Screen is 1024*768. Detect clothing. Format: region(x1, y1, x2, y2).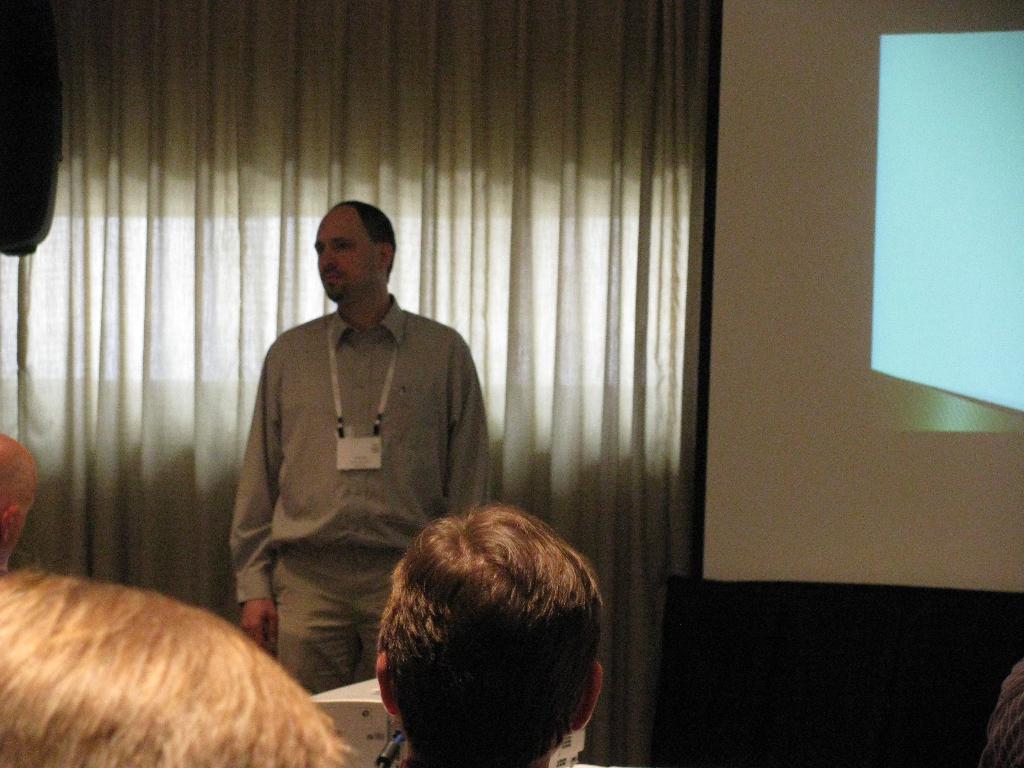
region(230, 289, 494, 696).
